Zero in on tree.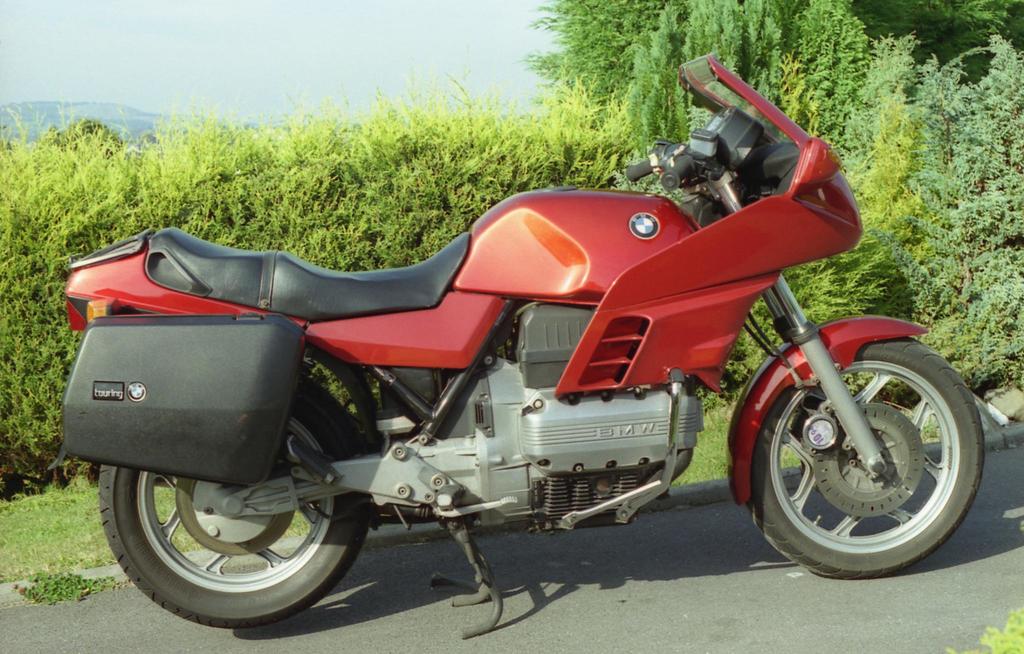
Zeroed in: (x1=520, y1=0, x2=1023, y2=119).
